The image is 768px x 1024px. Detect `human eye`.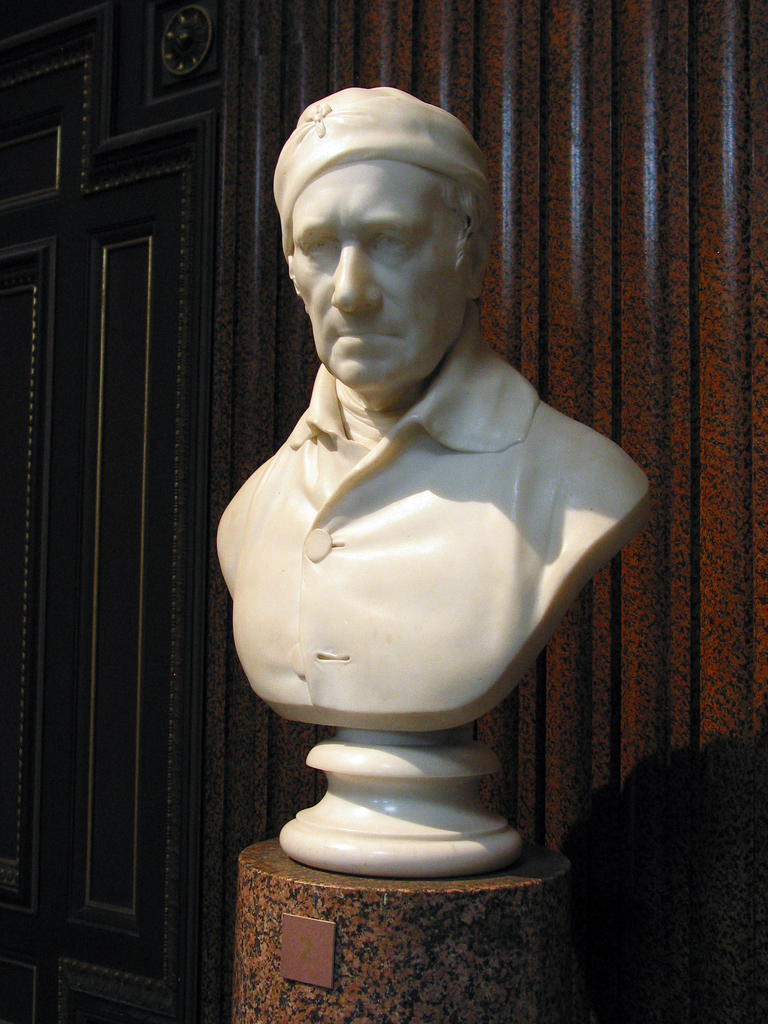
Detection: l=303, t=237, r=338, b=261.
